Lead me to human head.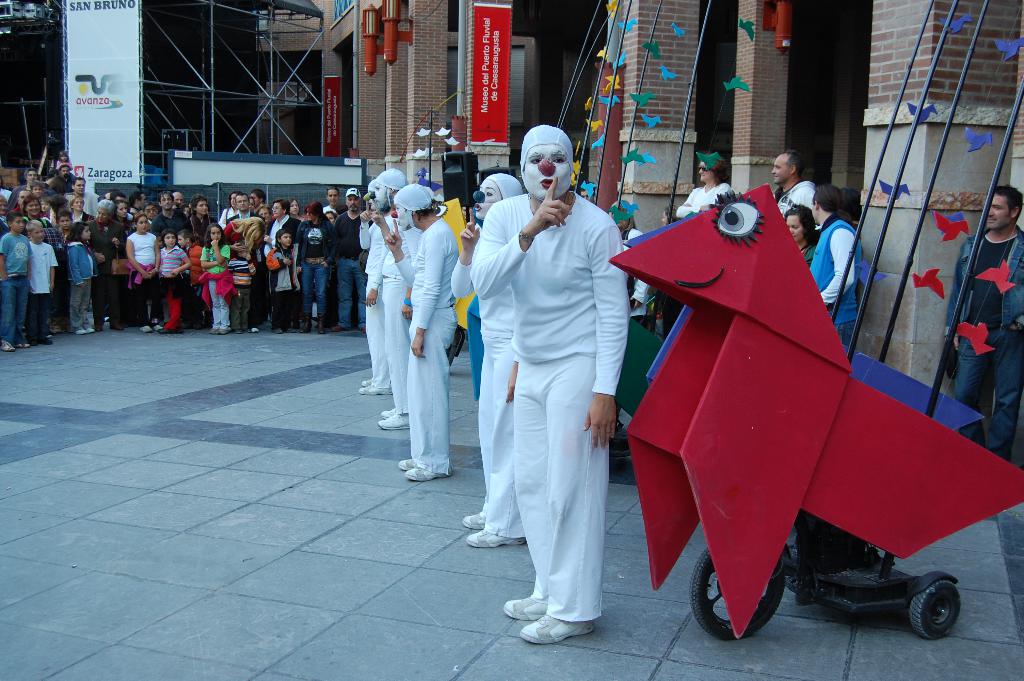
Lead to x1=307, y1=201, x2=322, y2=222.
